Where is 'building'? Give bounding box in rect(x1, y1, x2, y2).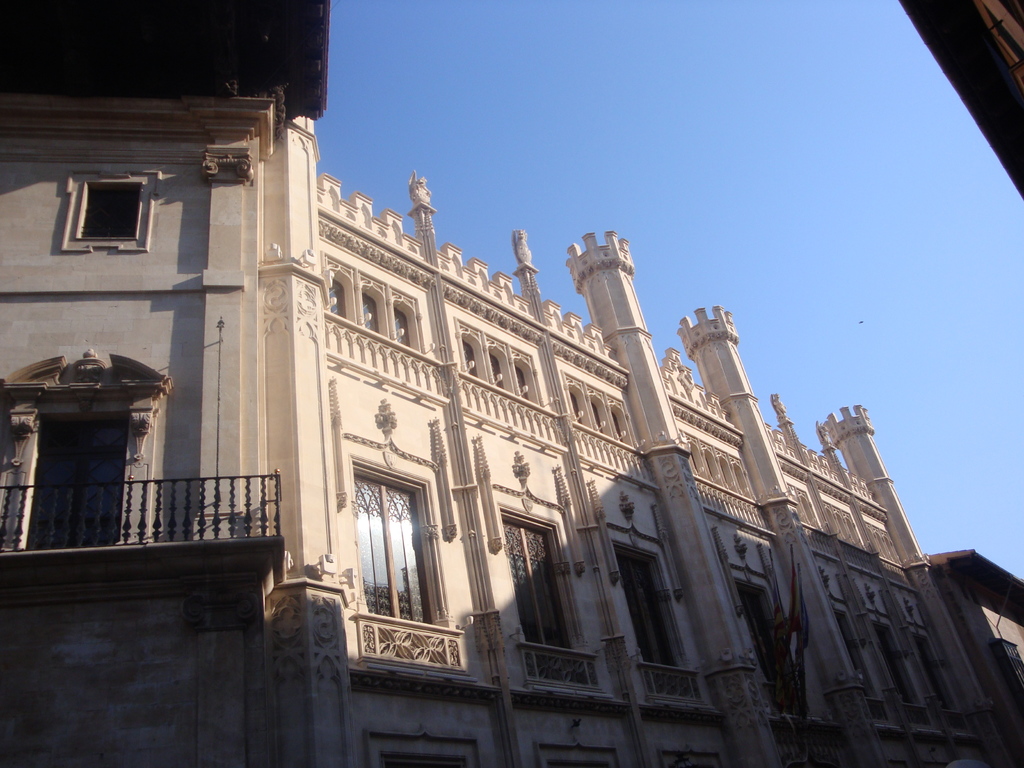
rect(928, 559, 1023, 765).
